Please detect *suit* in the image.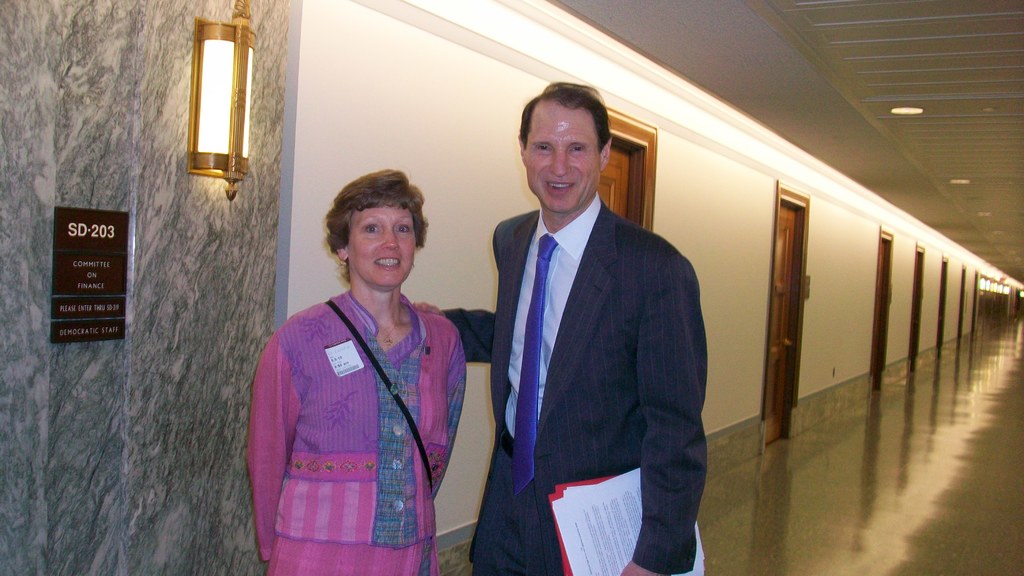
<bbox>442, 194, 707, 572</bbox>.
